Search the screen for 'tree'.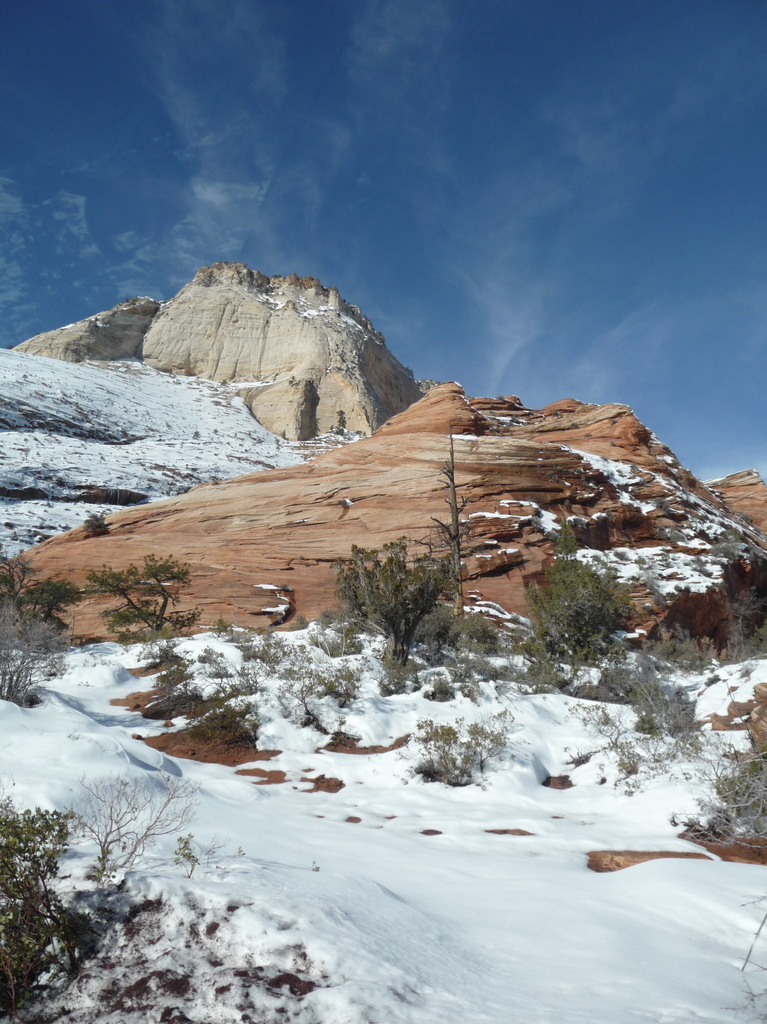
Found at 0, 540, 86, 707.
